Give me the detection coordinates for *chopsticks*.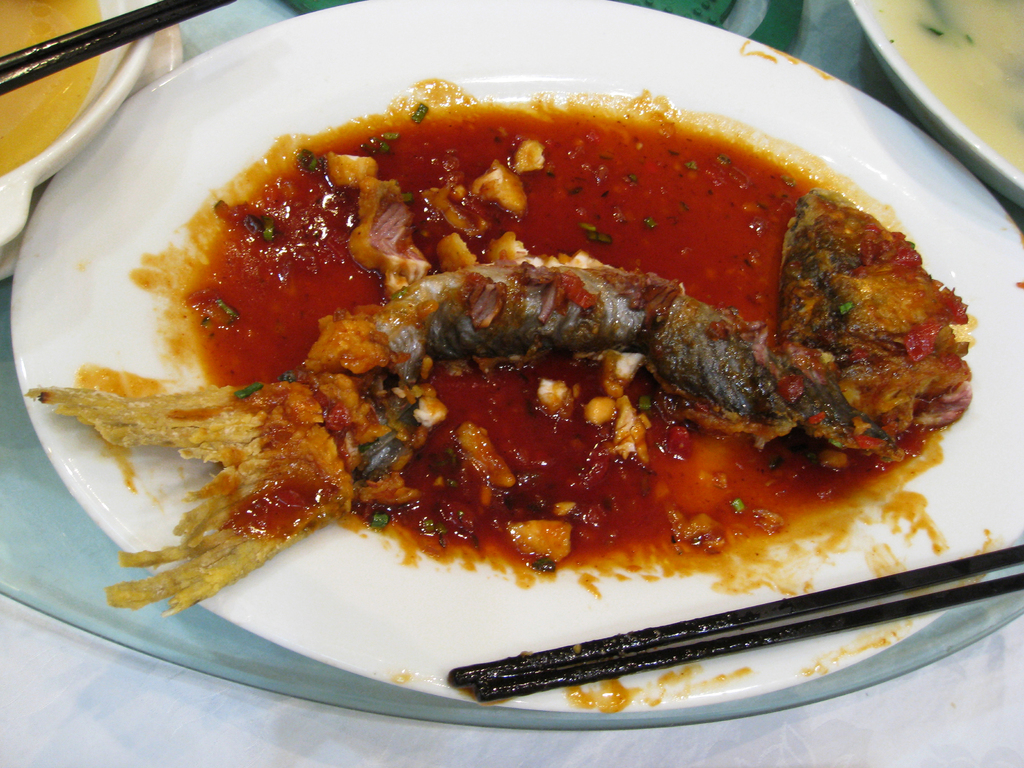
l=428, t=566, r=974, b=714.
